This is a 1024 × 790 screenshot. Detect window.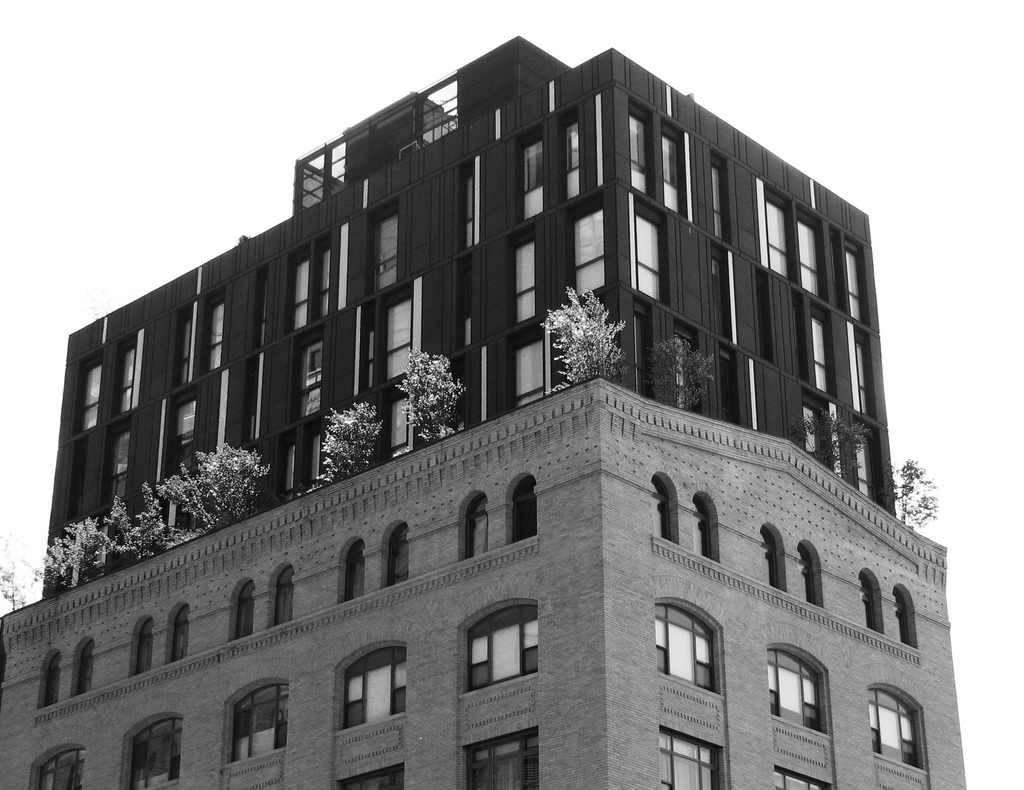
(left=330, top=643, right=407, bottom=727).
